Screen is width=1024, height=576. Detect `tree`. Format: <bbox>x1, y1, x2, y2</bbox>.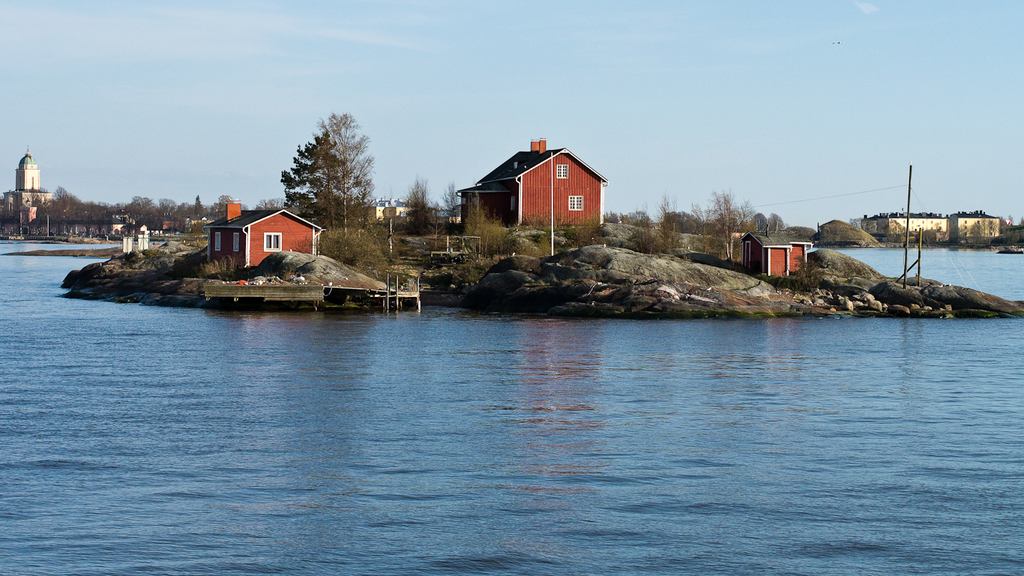
<bbox>313, 108, 374, 235</bbox>.
